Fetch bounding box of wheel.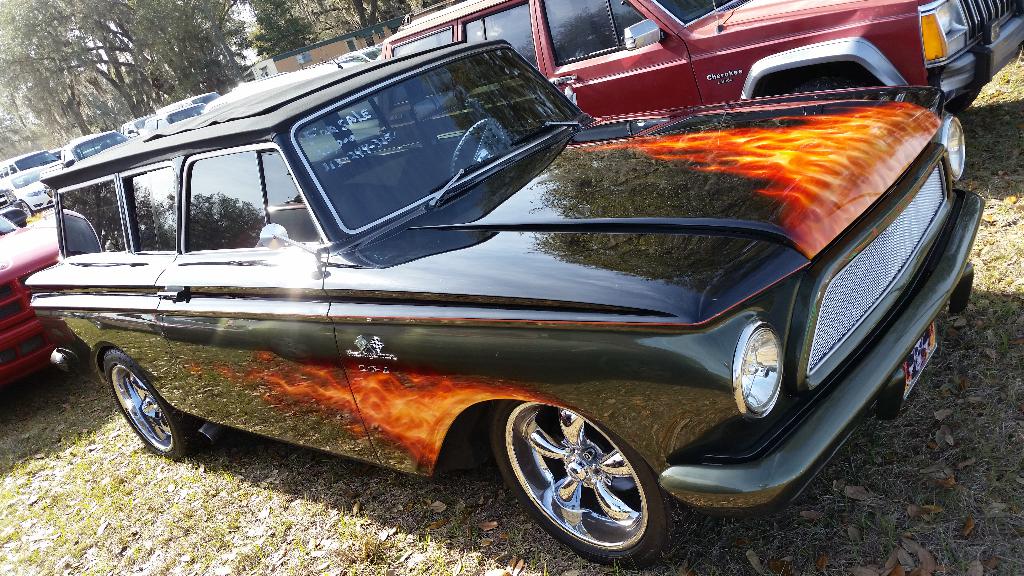
Bbox: left=500, top=389, right=645, bottom=547.
